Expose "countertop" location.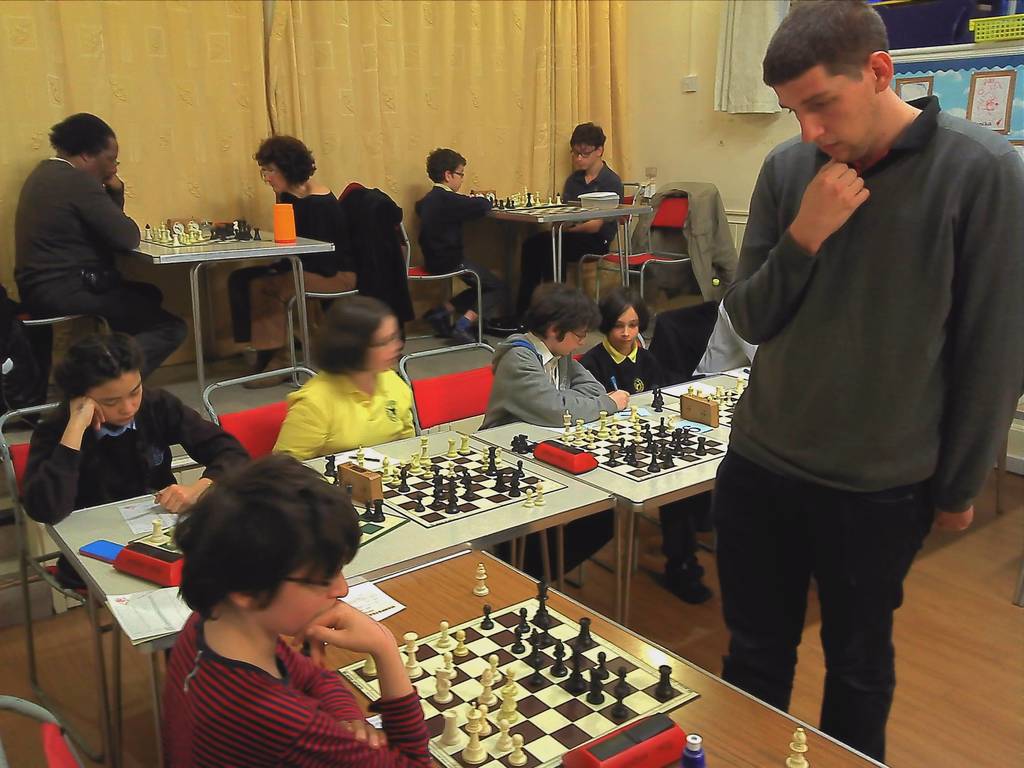
Exposed at x1=470, y1=363, x2=756, y2=504.
